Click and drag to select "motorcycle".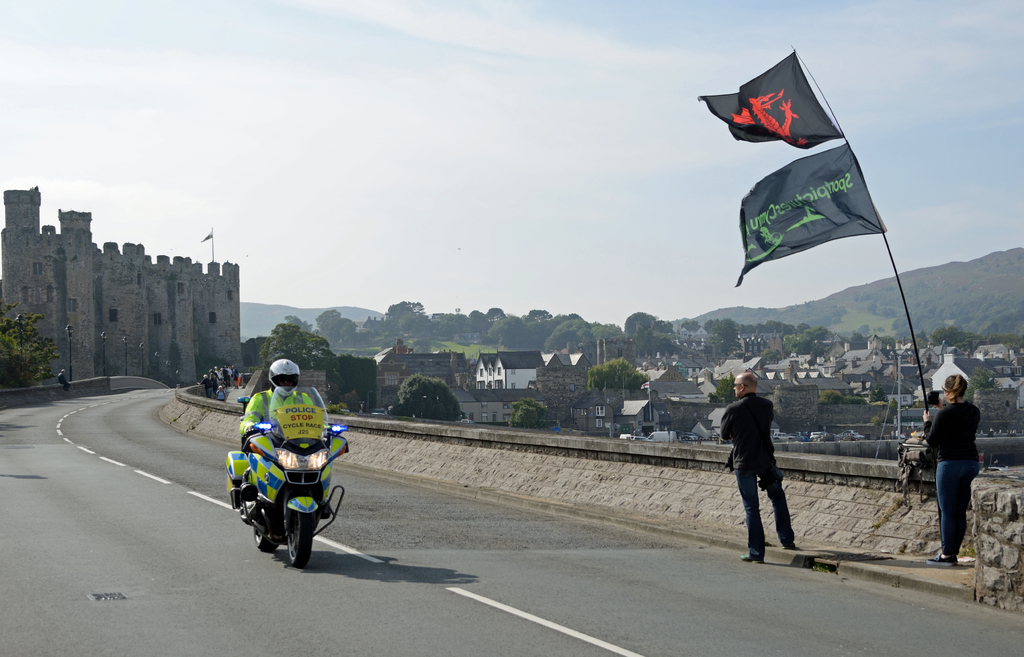
Selection: select_region(221, 420, 344, 564).
